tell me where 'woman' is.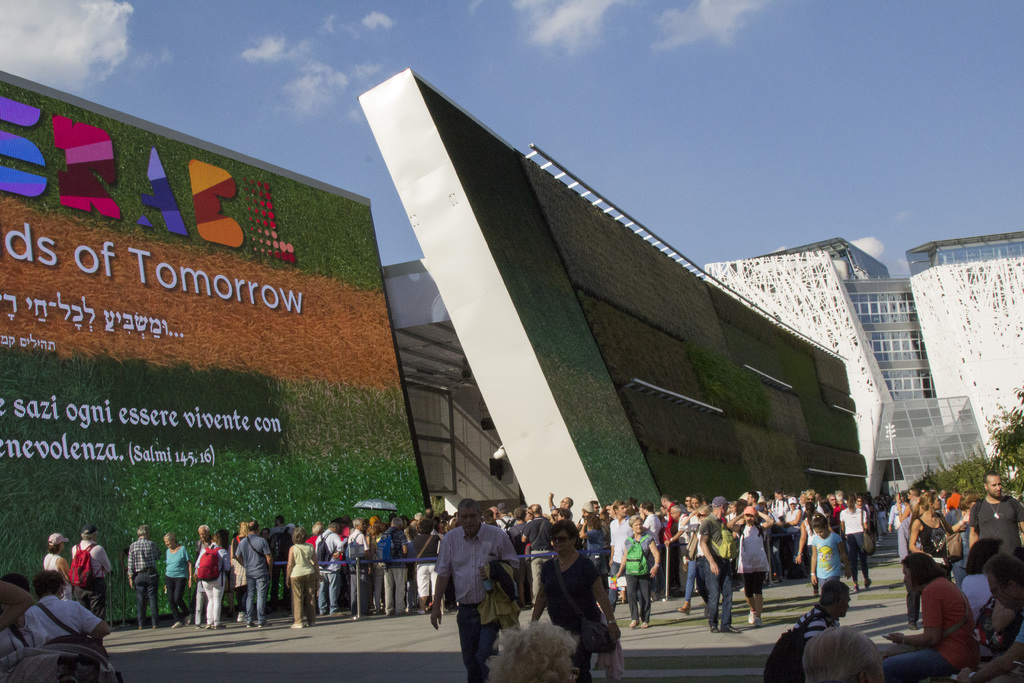
'woman' is at x1=792, y1=505, x2=828, y2=589.
